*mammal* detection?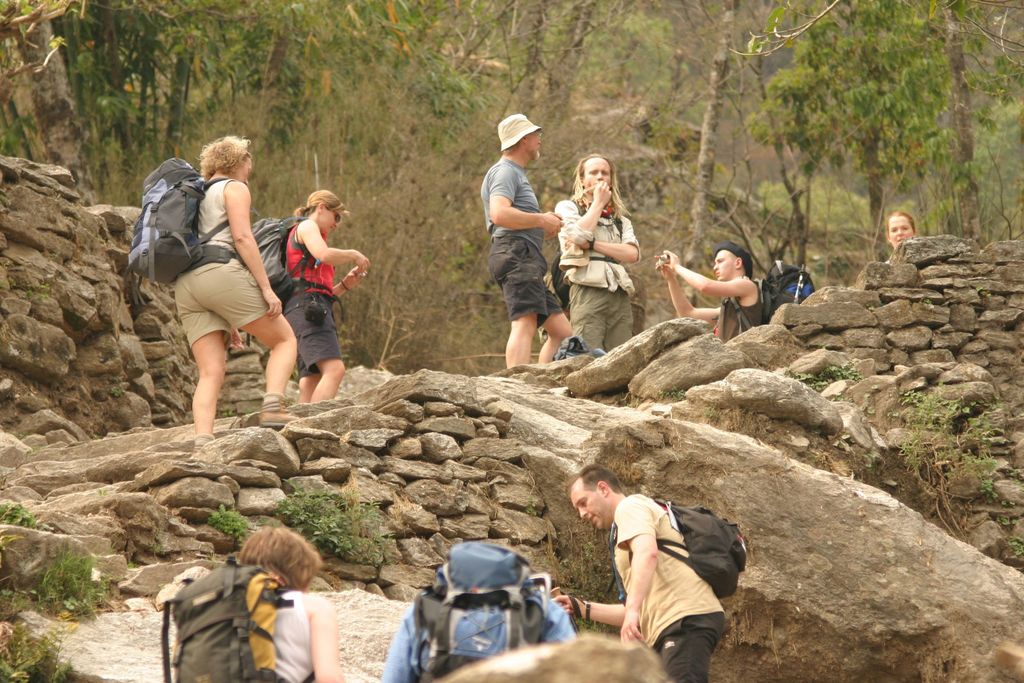
detection(278, 182, 367, 406)
